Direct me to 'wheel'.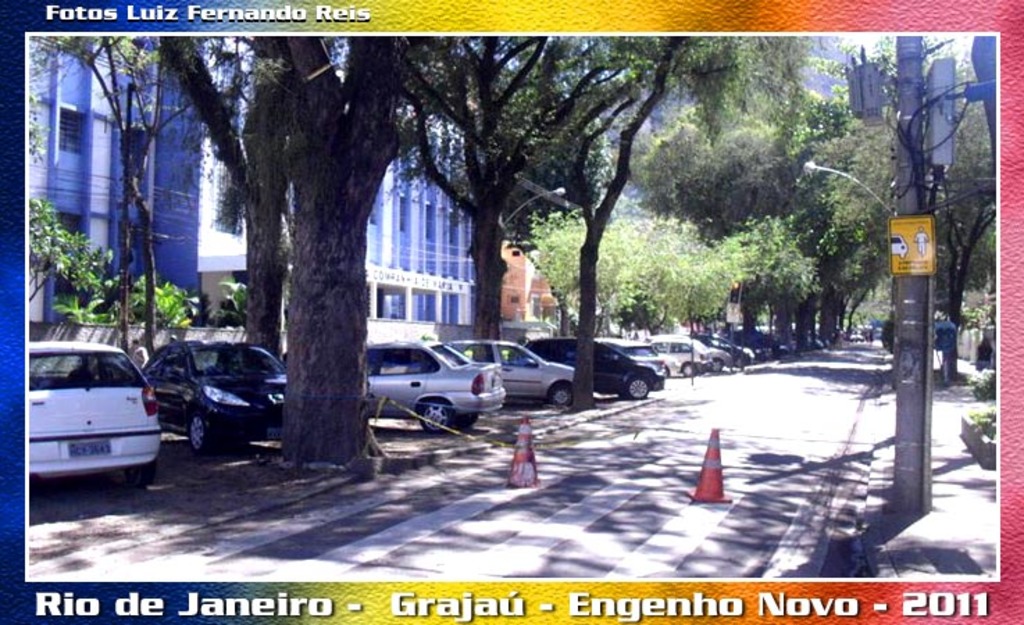
Direction: (552,385,572,406).
